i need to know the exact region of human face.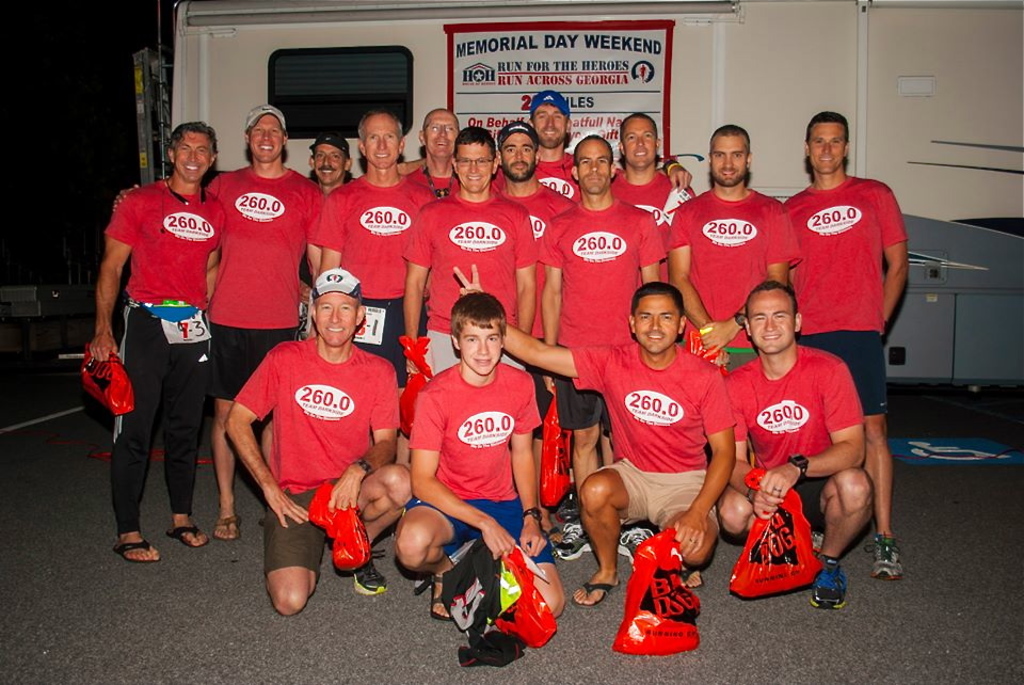
Region: BBox(173, 131, 212, 181).
